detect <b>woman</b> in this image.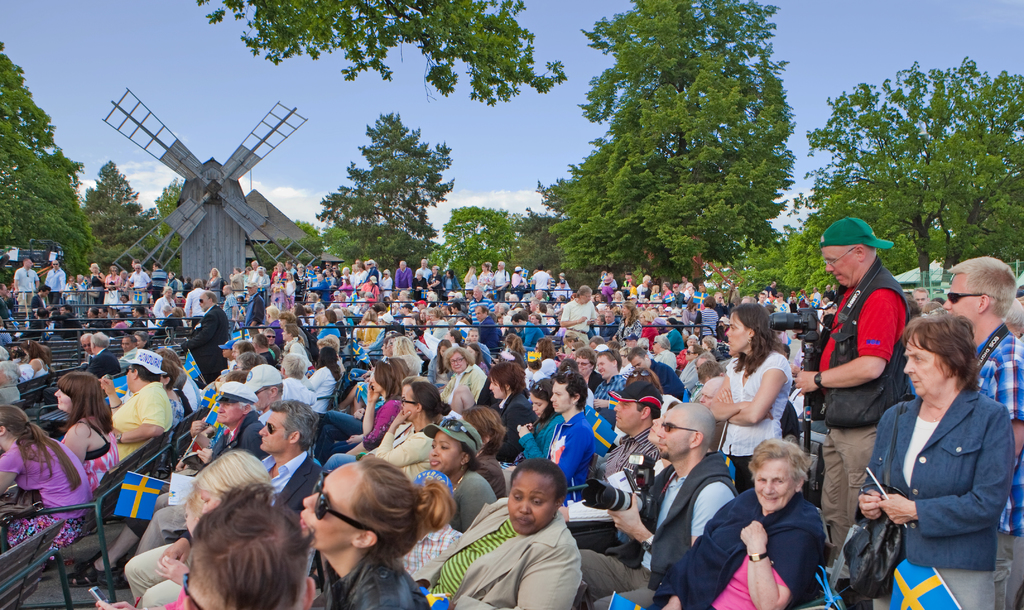
Detection: [x1=699, y1=281, x2=816, y2=504].
